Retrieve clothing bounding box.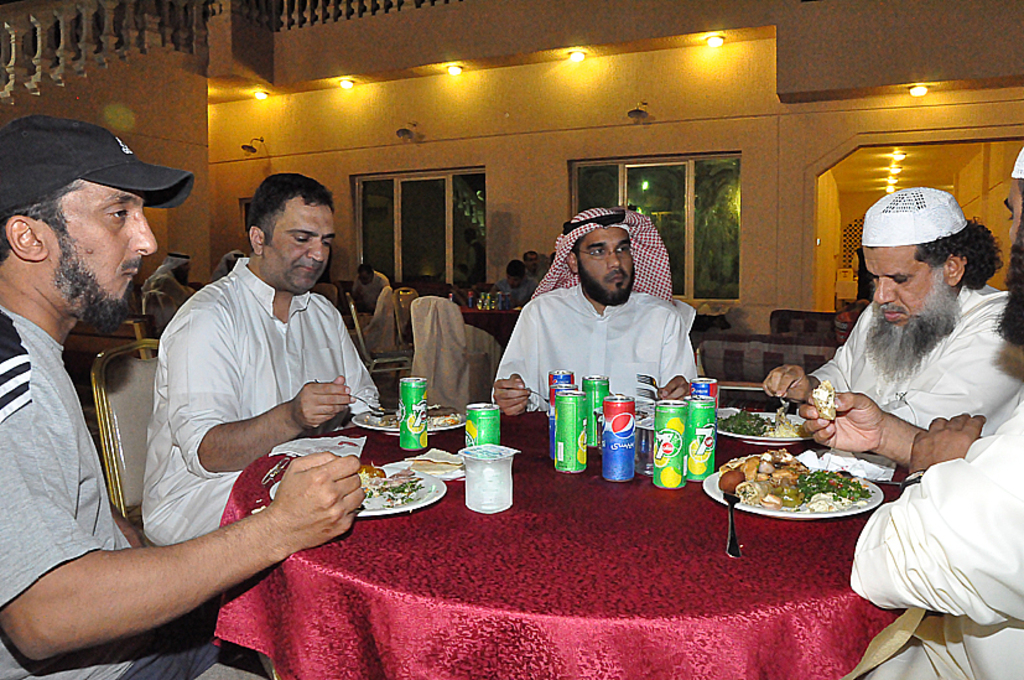
Bounding box: (807, 281, 1023, 434).
